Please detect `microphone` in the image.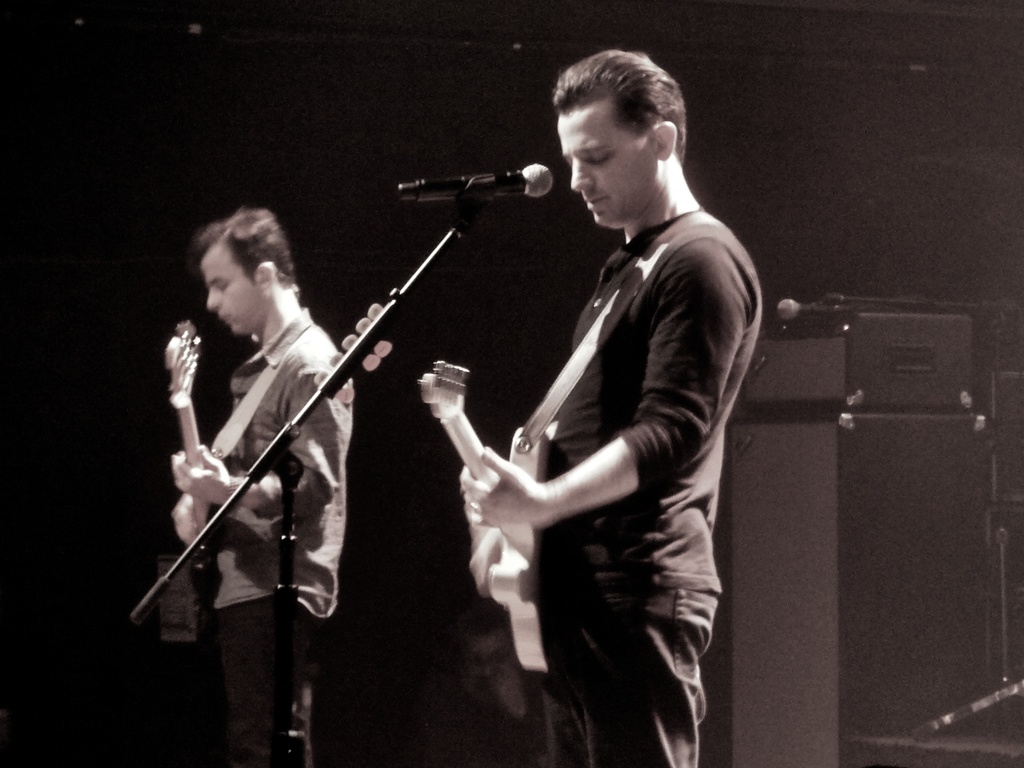
locate(395, 160, 556, 200).
